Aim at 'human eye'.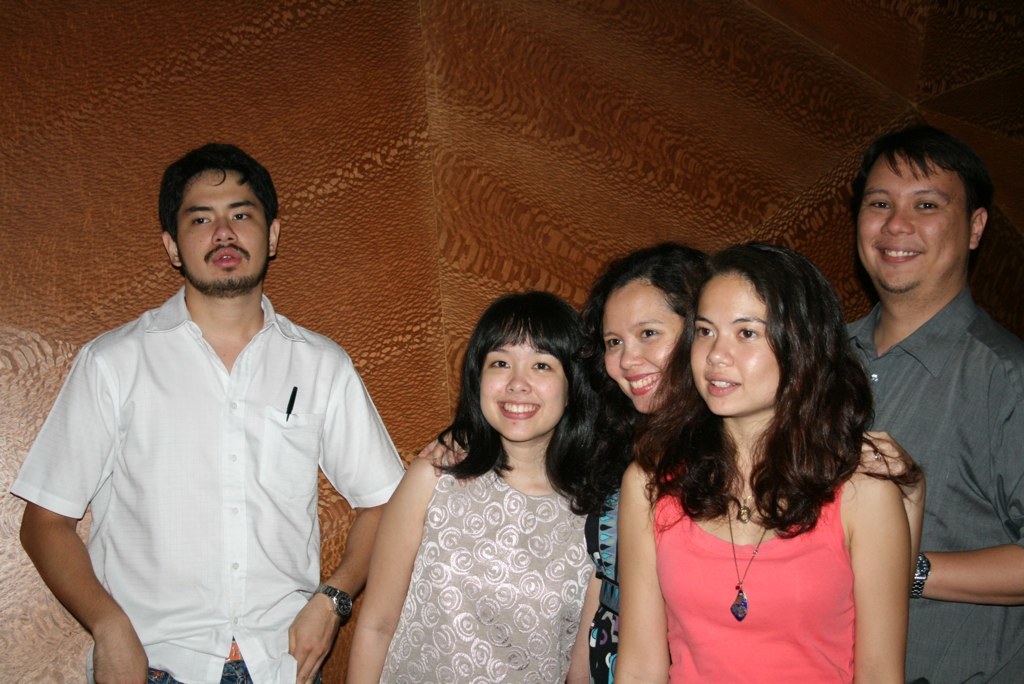
Aimed at rect(604, 337, 624, 350).
